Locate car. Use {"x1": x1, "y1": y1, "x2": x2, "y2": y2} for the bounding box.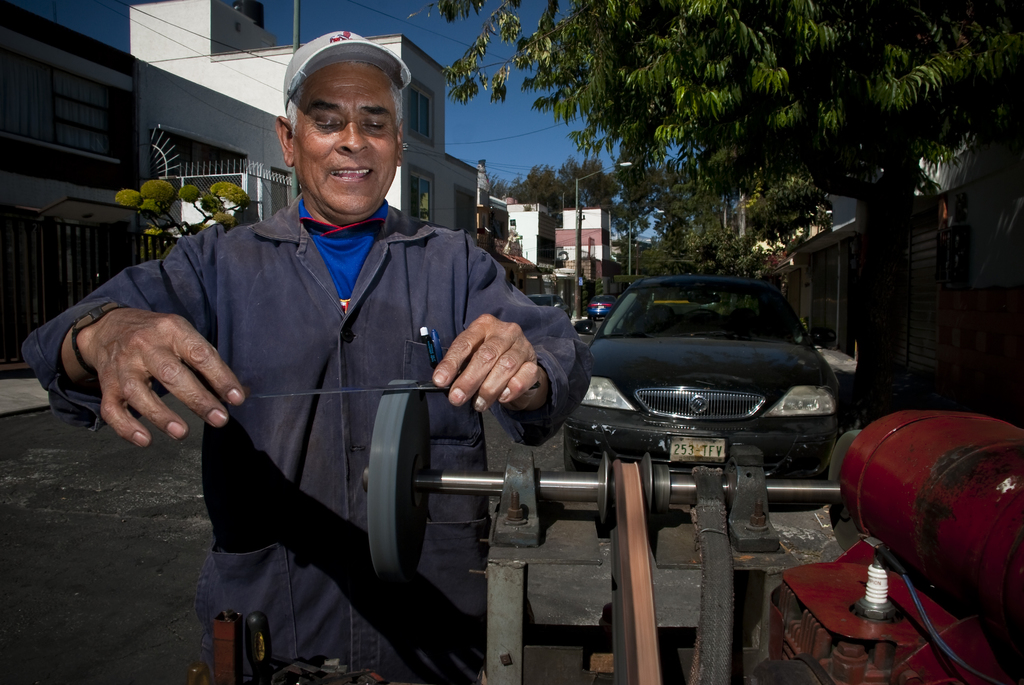
{"x1": 525, "y1": 294, "x2": 571, "y2": 319}.
